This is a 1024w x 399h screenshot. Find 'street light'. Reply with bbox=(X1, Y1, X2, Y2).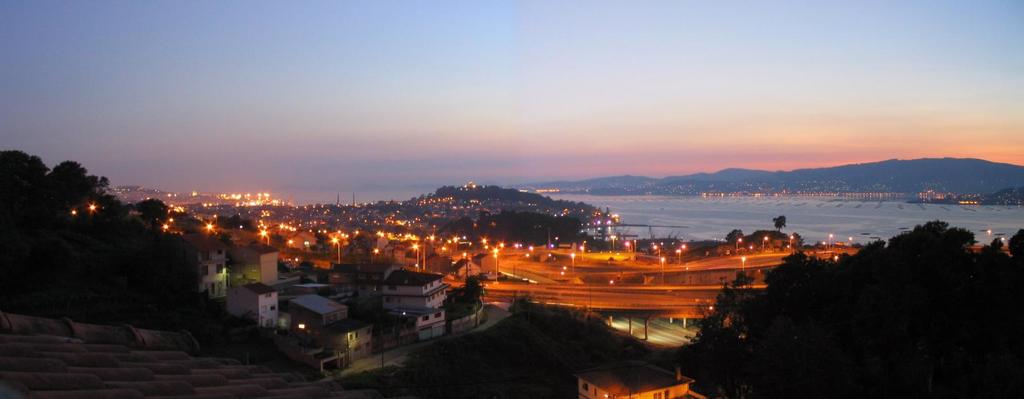
bbox=(626, 242, 631, 257).
